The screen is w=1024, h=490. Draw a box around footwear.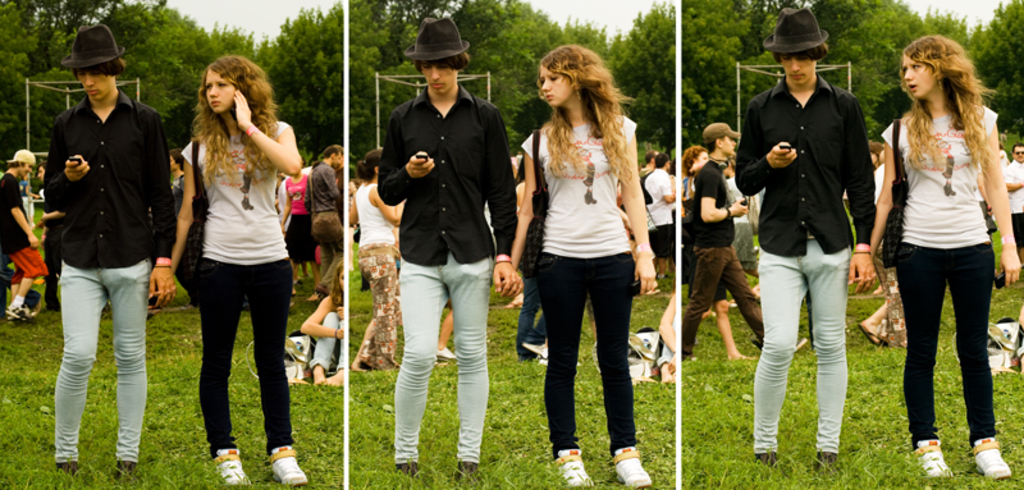
<bbox>393, 457, 422, 485</bbox>.
